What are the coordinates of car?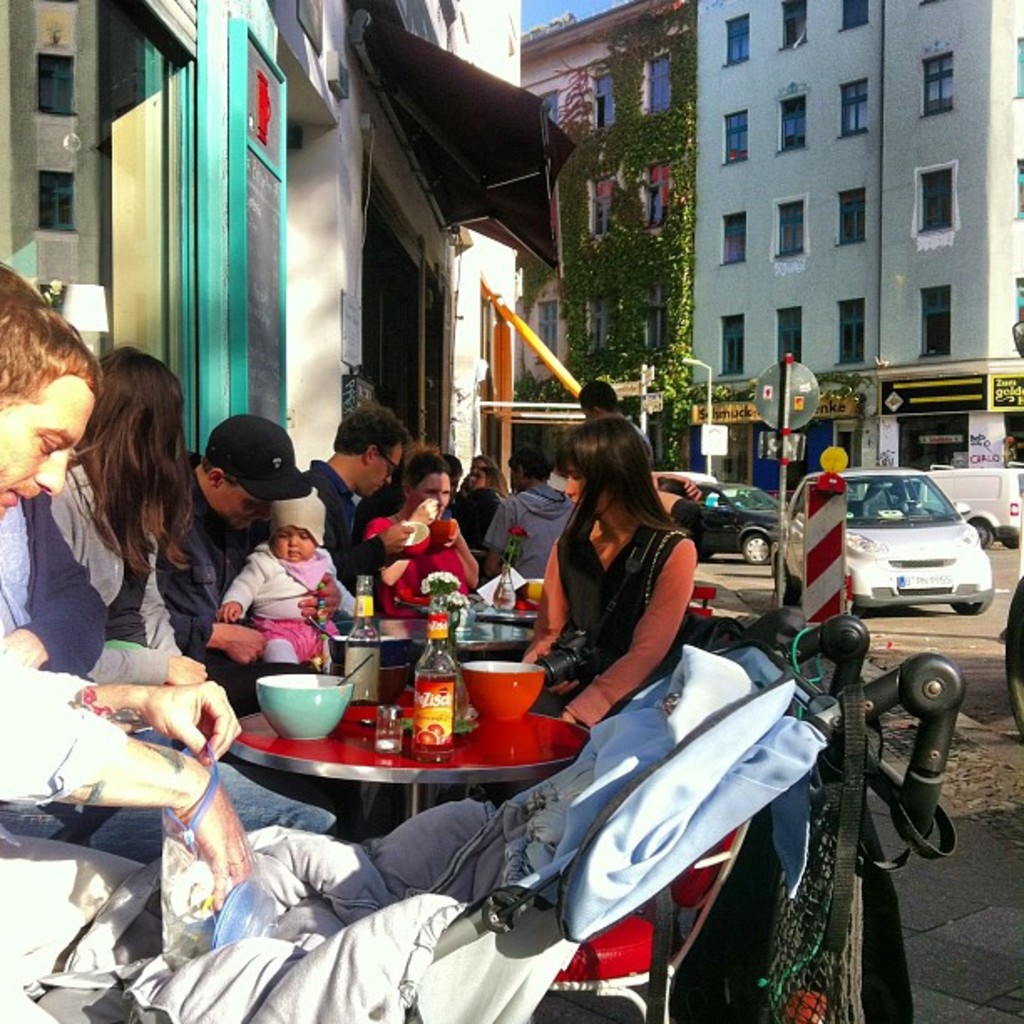
rect(674, 479, 805, 566).
